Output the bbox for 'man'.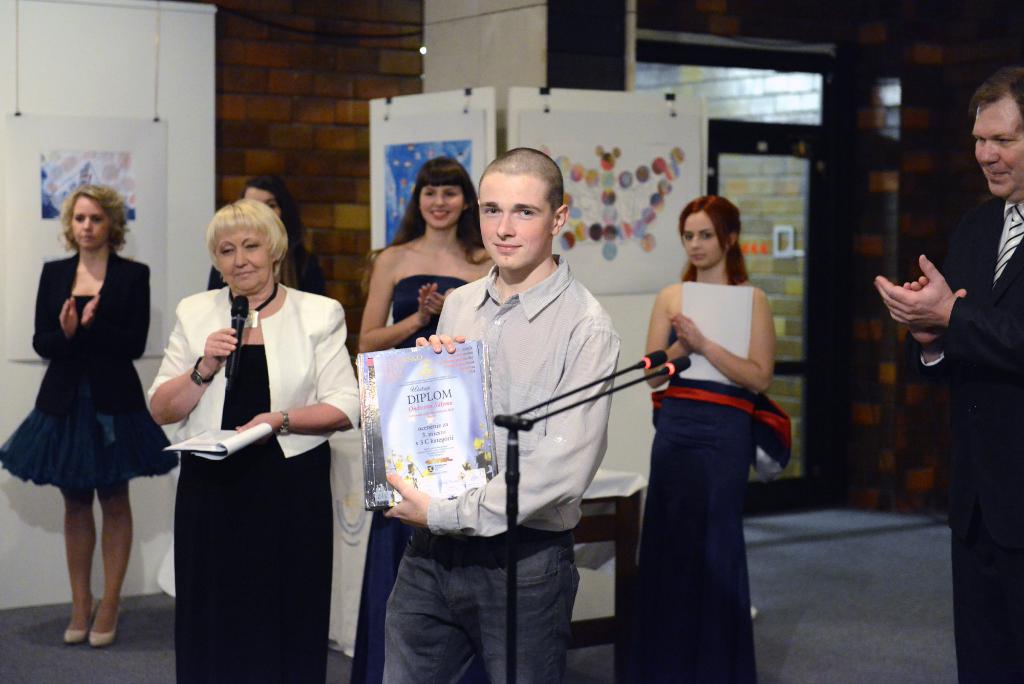
box=[390, 142, 644, 671].
